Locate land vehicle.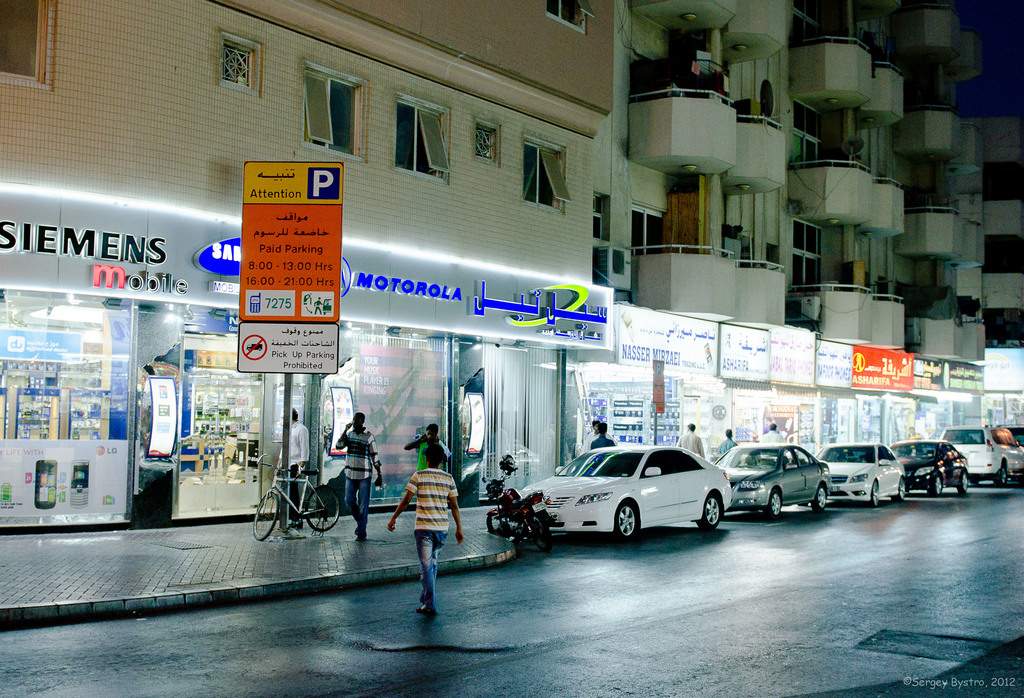
Bounding box: (left=249, top=459, right=344, bottom=546).
